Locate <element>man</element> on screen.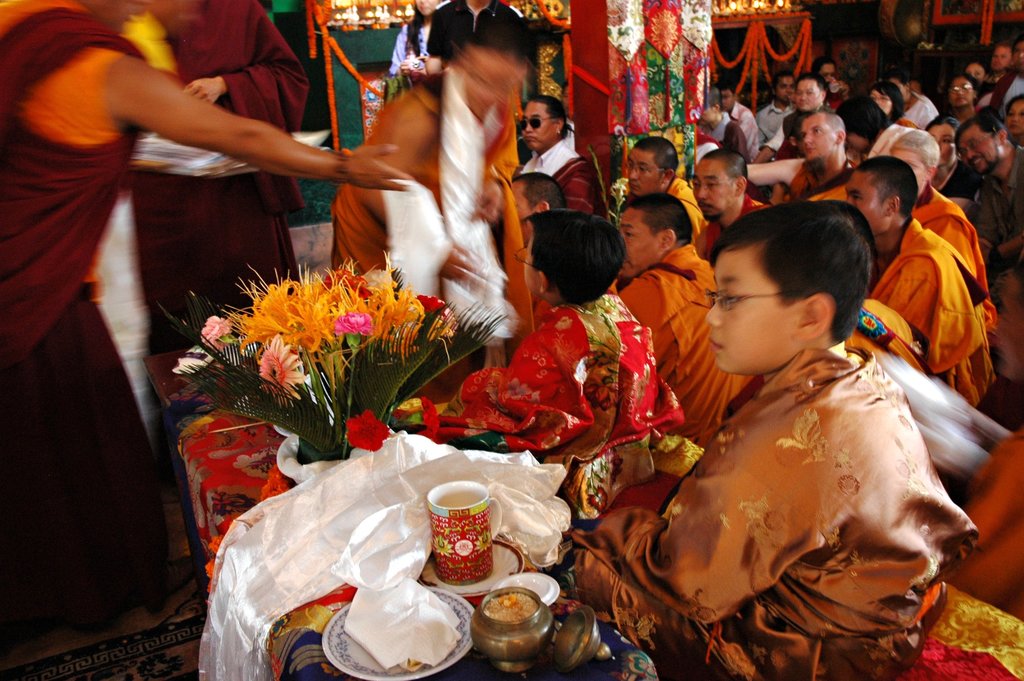
On screen at <box>512,171,567,238</box>.
